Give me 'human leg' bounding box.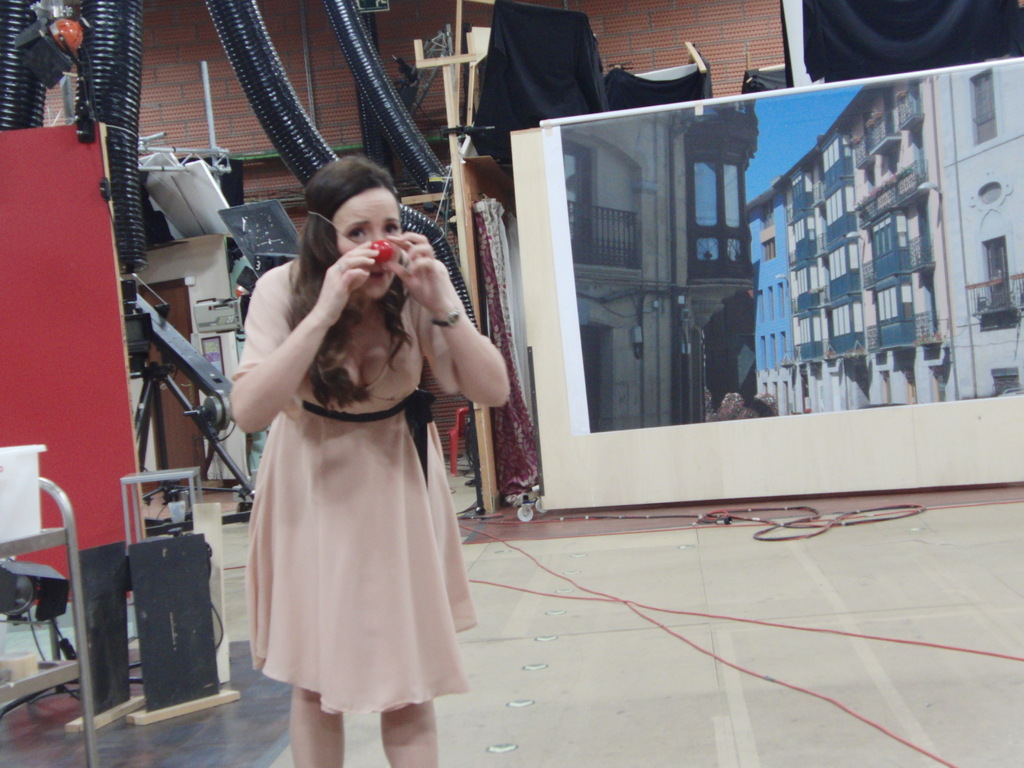
Rect(380, 703, 436, 764).
